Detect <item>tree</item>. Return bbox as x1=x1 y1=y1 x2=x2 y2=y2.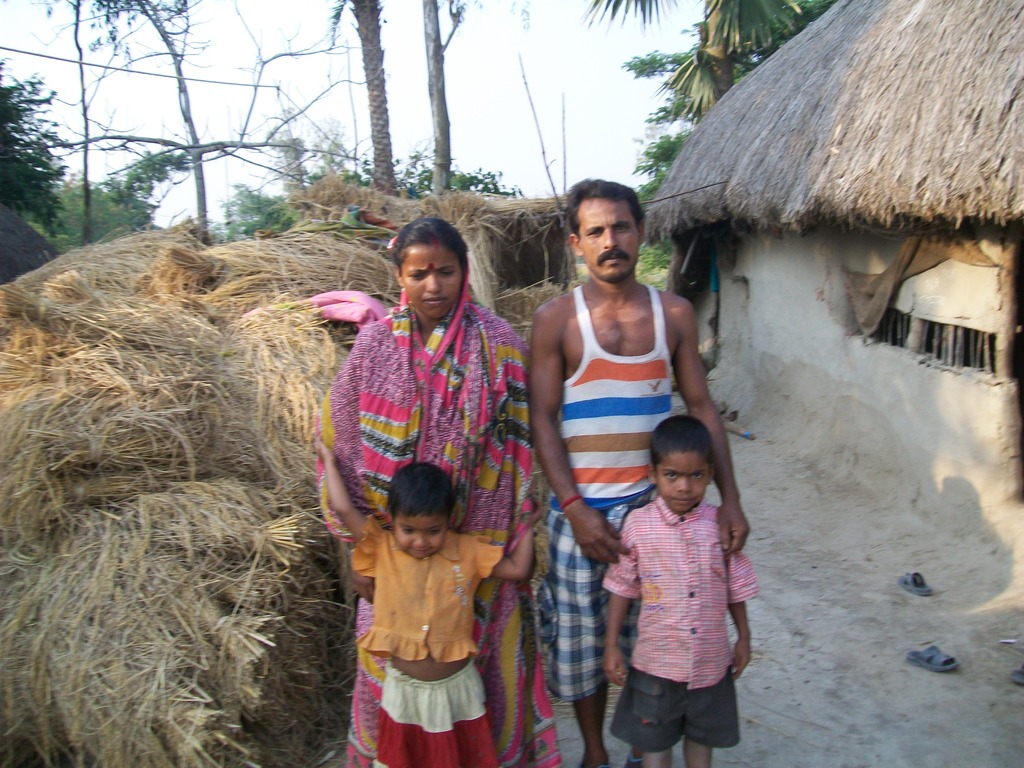
x1=0 y1=60 x2=75 y2=241.
